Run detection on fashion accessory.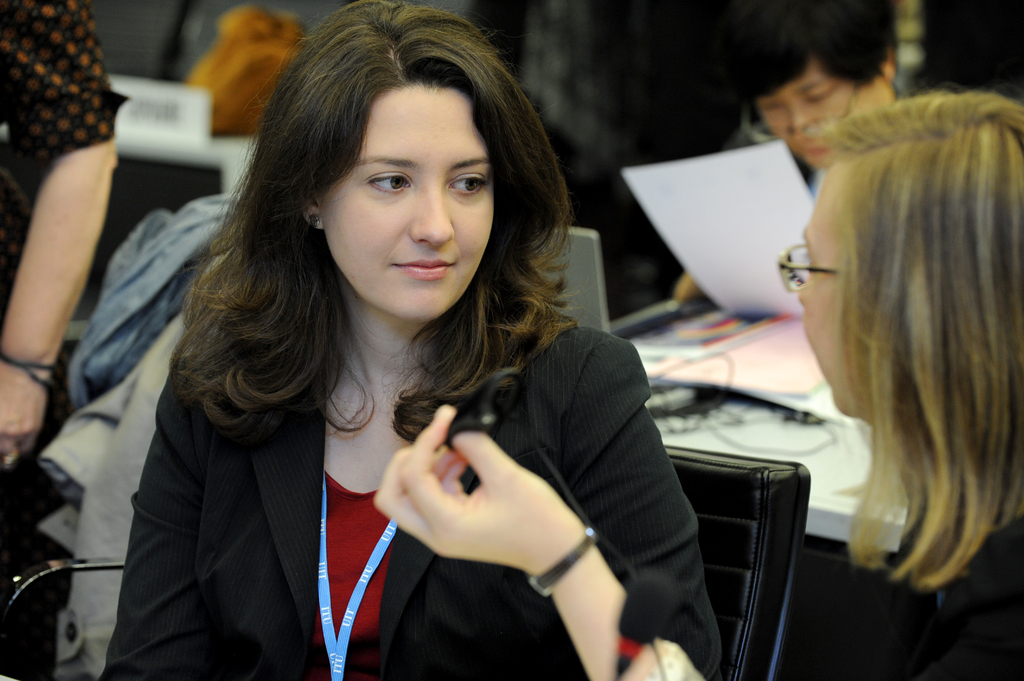
Result: 532,526,597,598.
